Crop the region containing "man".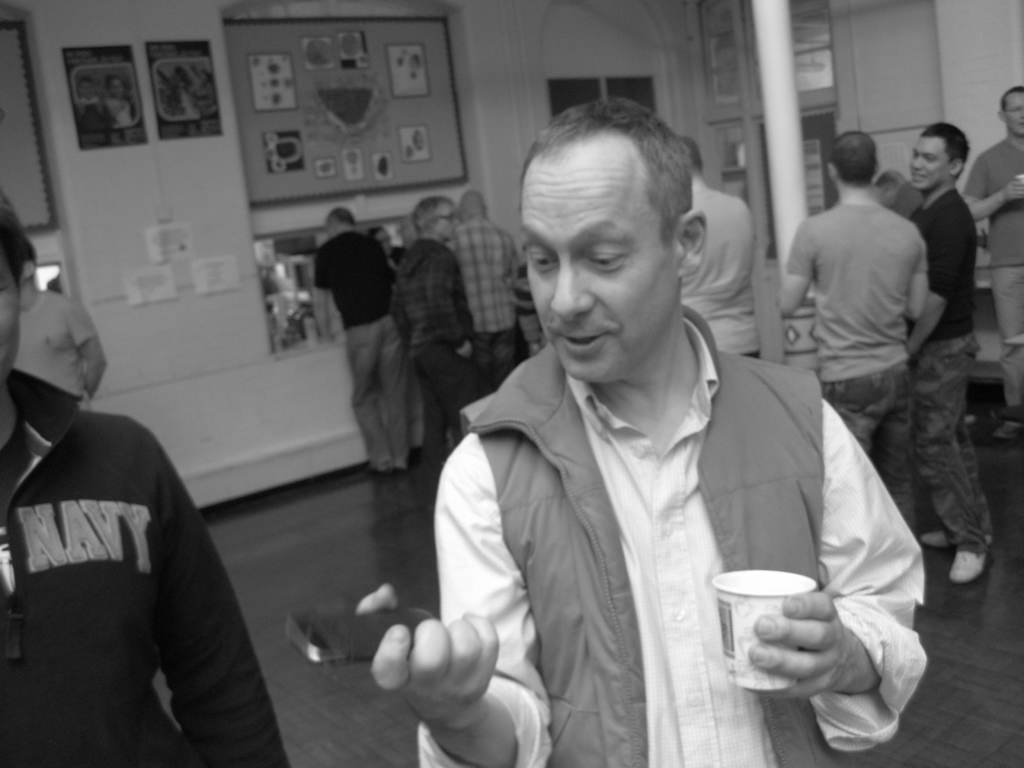
Crop region: [x1=951, y1=78, x2=1023, y2=449].
